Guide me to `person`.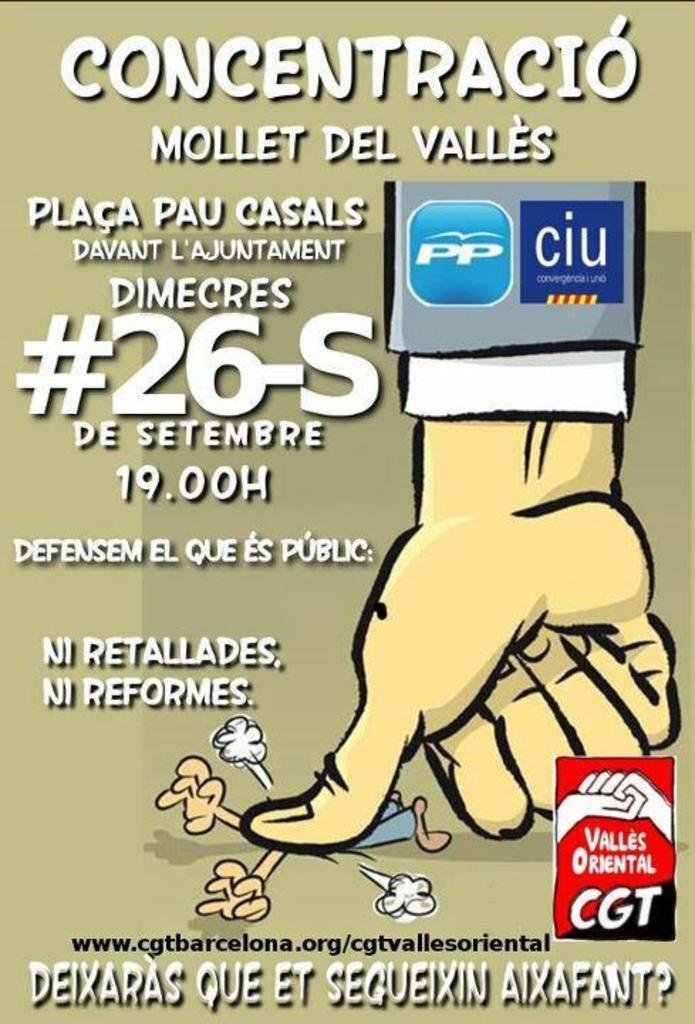
Guidance: 244/340/678/853.
